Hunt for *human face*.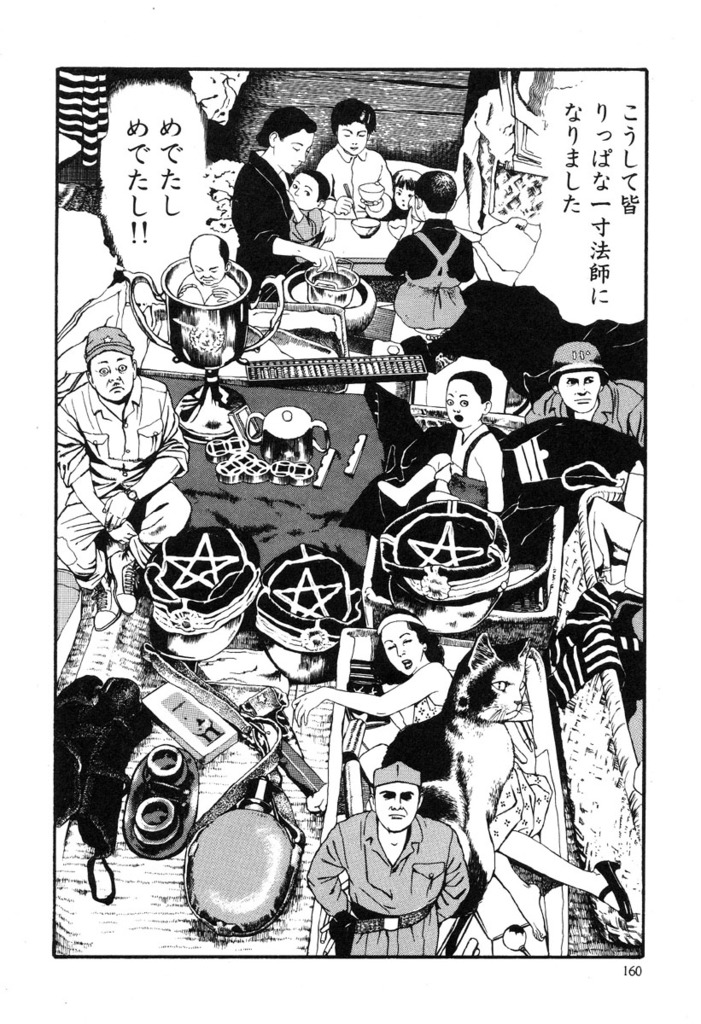
Hunted down at (85,358,135,399).
